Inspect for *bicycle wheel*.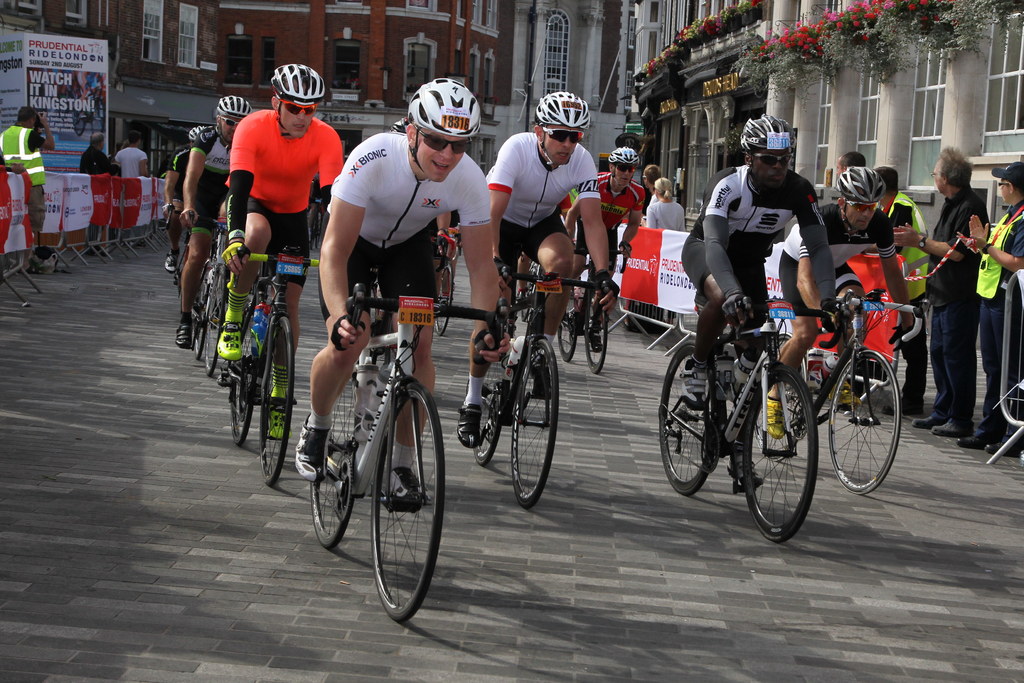
Inspection: [left=311, top=372, right=366, bottom=550].
